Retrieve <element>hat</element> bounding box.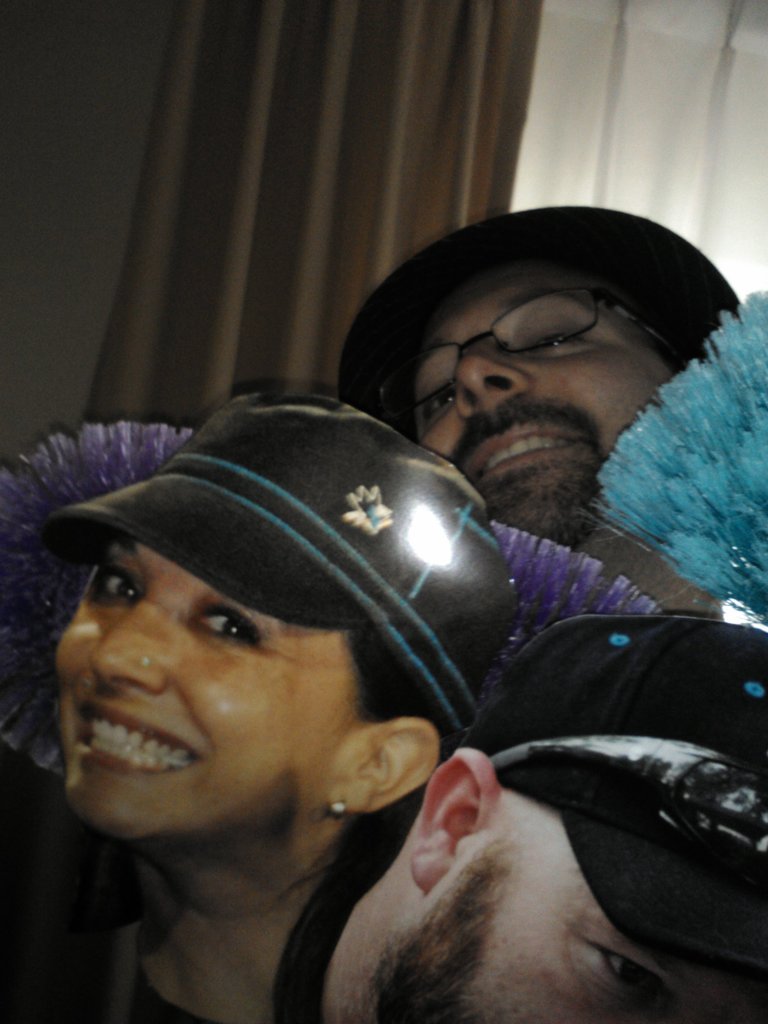
Bounding box: [x1=40, y1=389, x2=524, y2=749].
